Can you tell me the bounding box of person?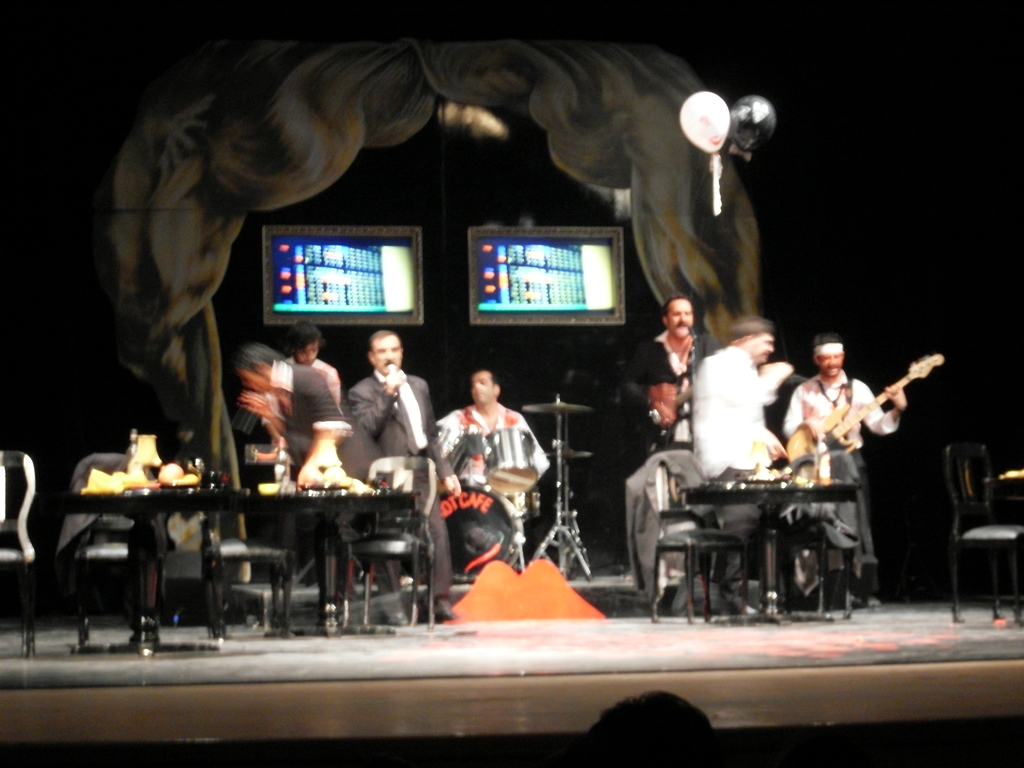
(687, 311, 789, 478).
